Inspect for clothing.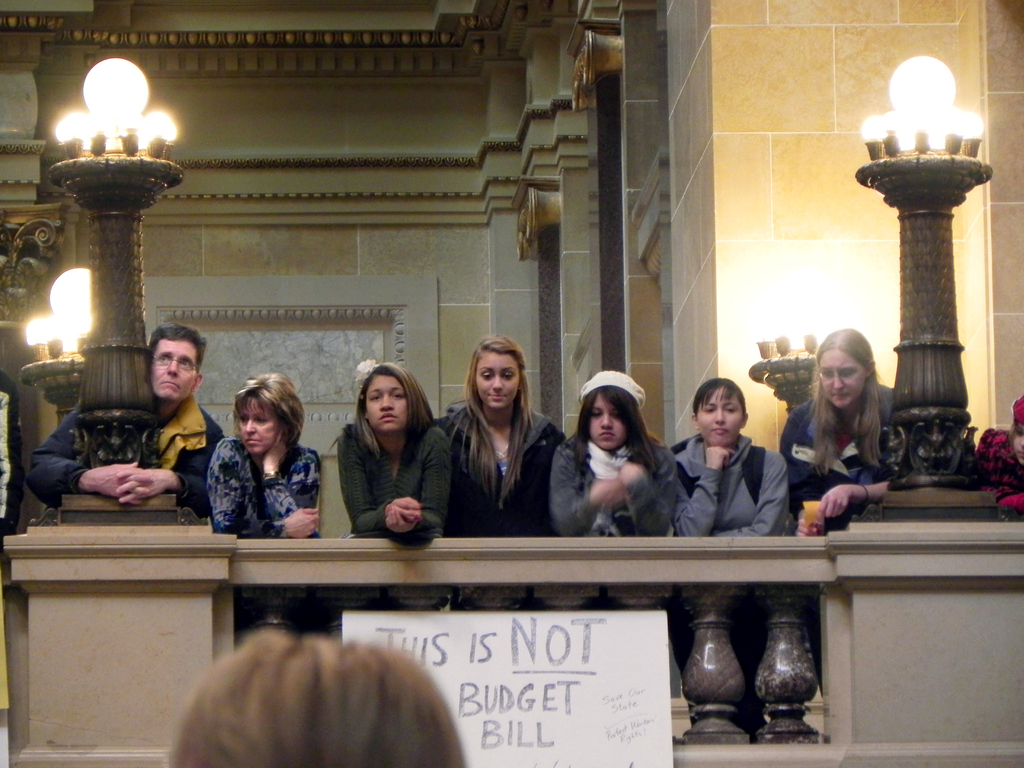
Inspection: {"x1": 340, "y1": 427, "x2": 456, "y2": 541}.
